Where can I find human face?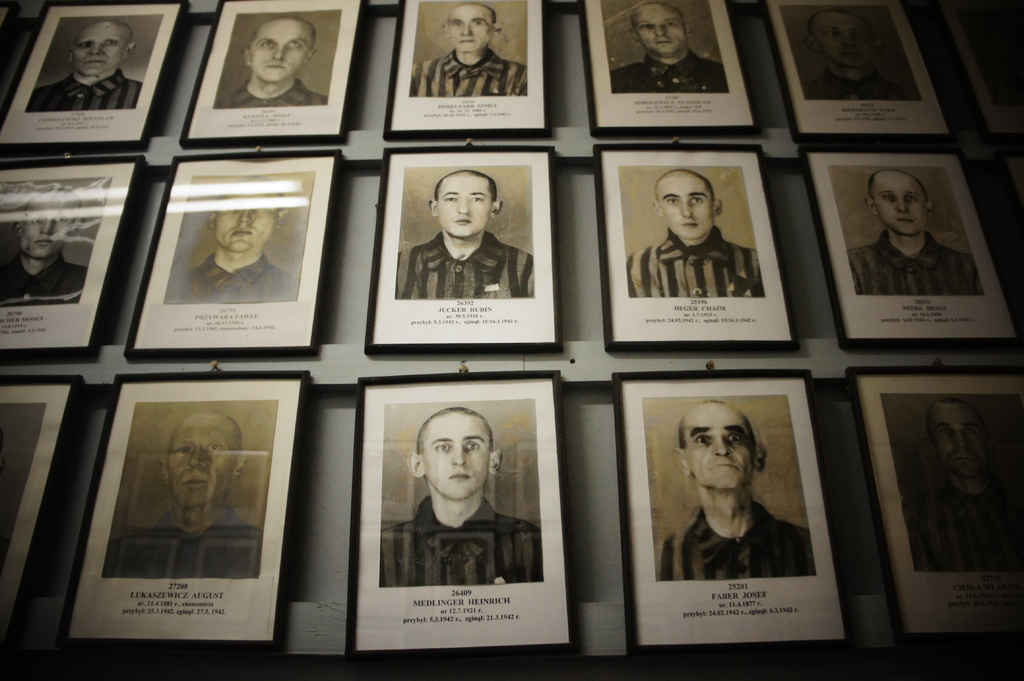
You can find it at 661, 183, 715, 237.
